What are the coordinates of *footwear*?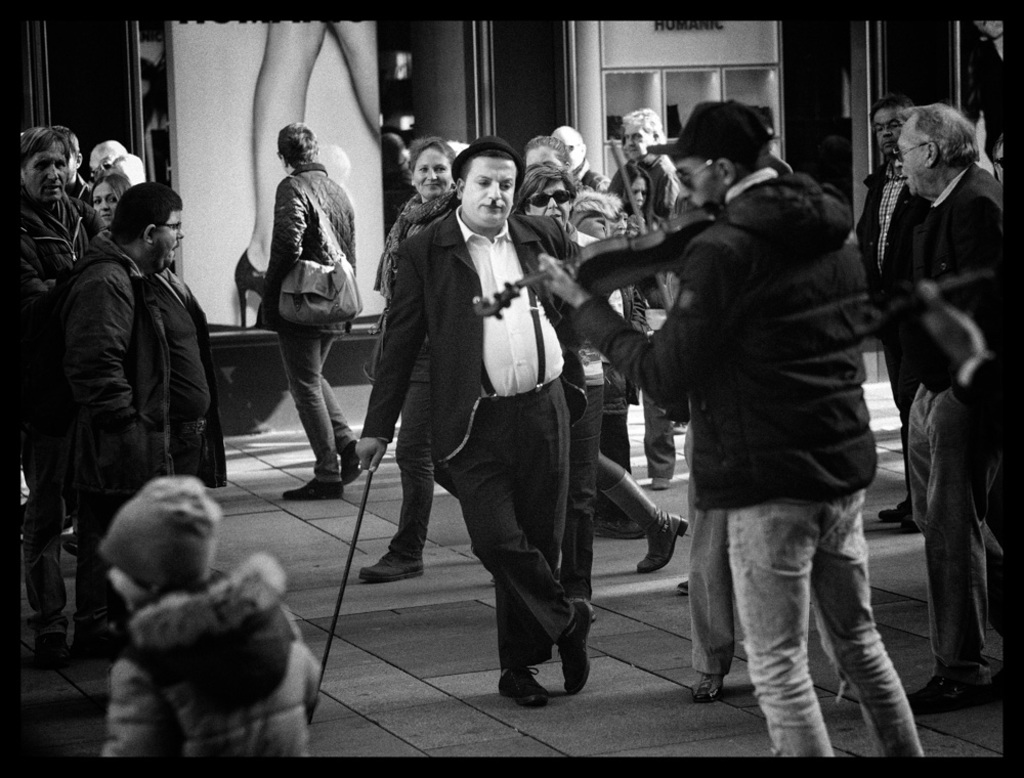
{"left": 556, "top": 597, "right": 599, "bottom": 703}.
